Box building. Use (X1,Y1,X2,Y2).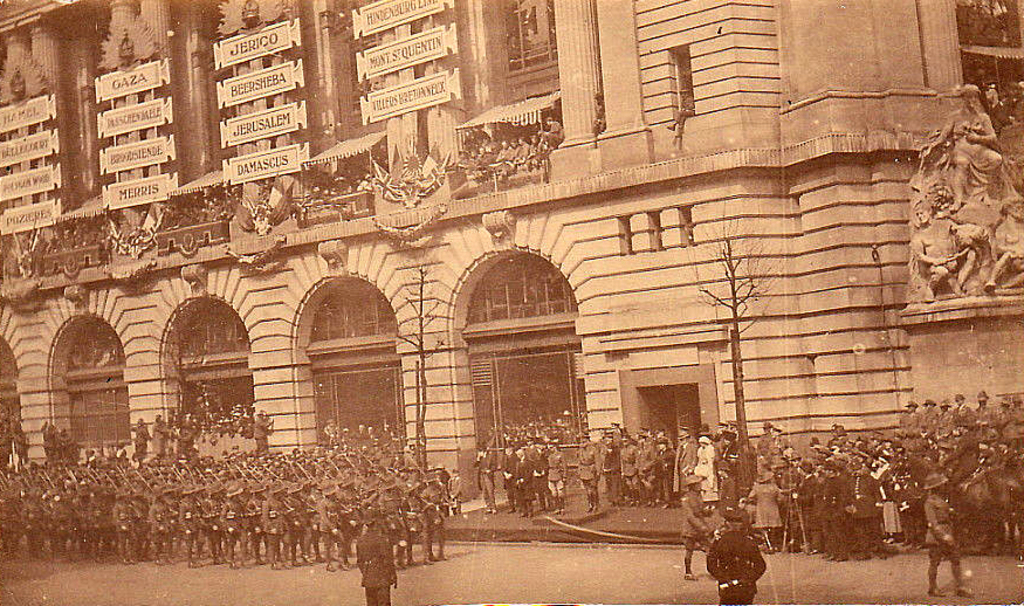
(0,0,1023,523).
